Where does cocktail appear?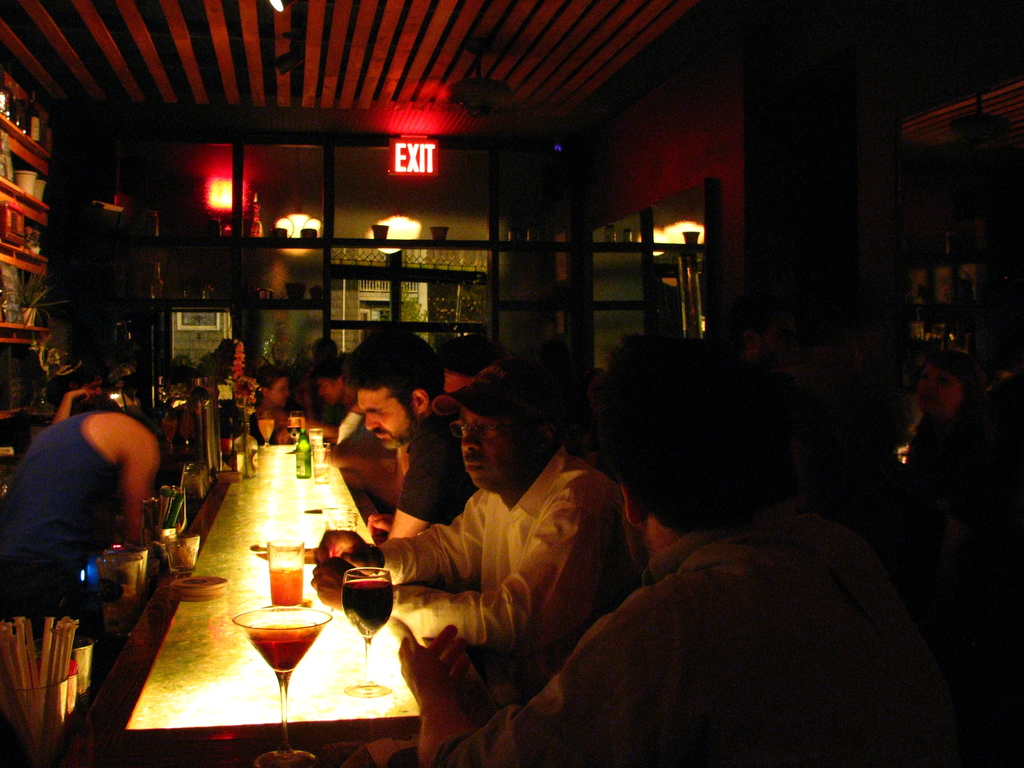
Appears at left=344, top=565, right=394, bottom=700.
